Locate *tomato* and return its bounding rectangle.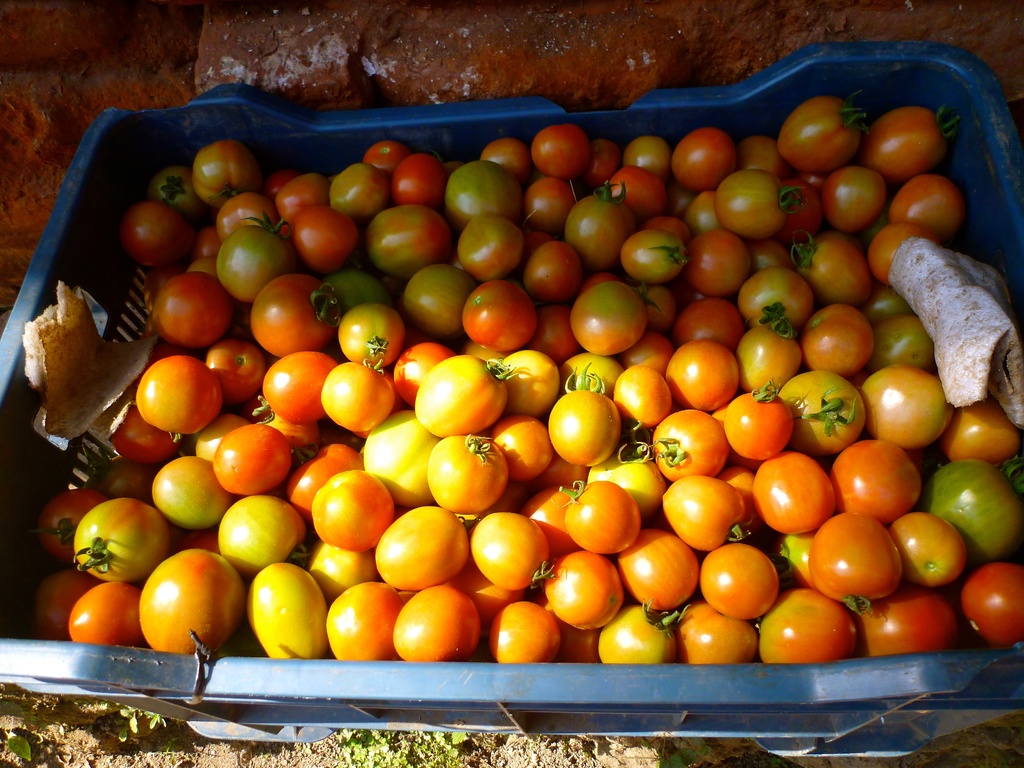
box=[806, 511, 900, 611].
